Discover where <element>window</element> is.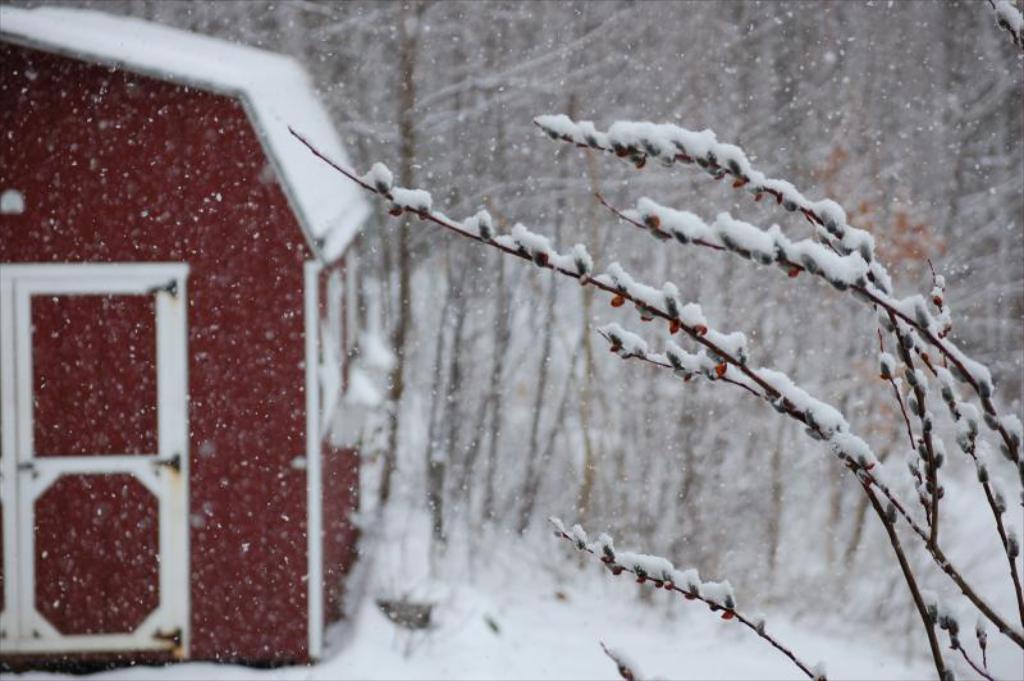
Discovered at crop(0, 264, 195, 668).
